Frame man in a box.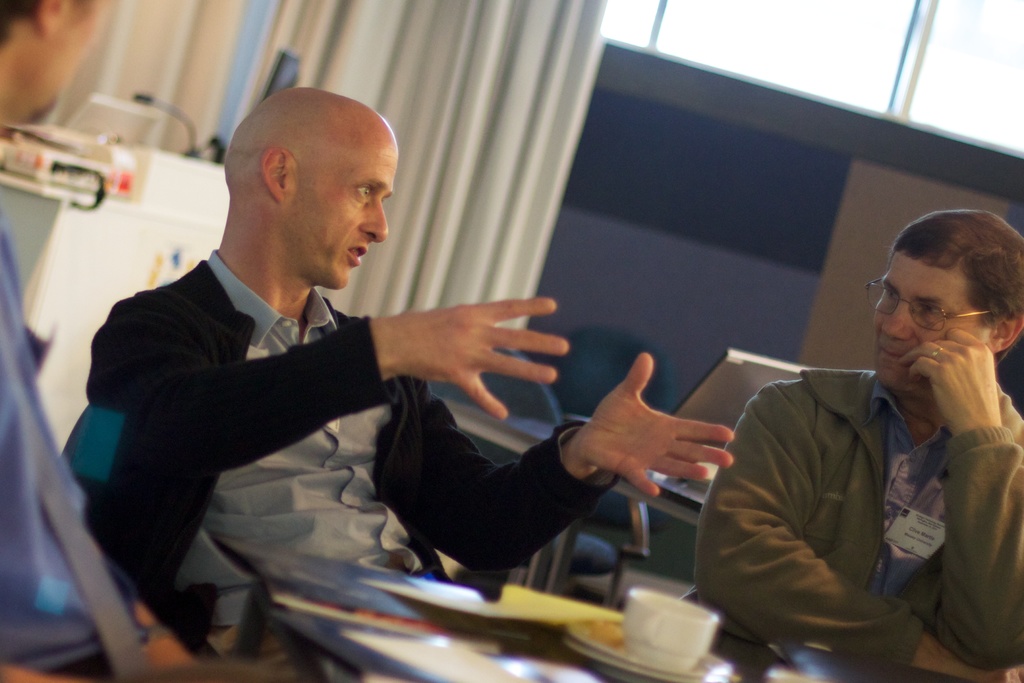
(79, 81, 727, 679).
